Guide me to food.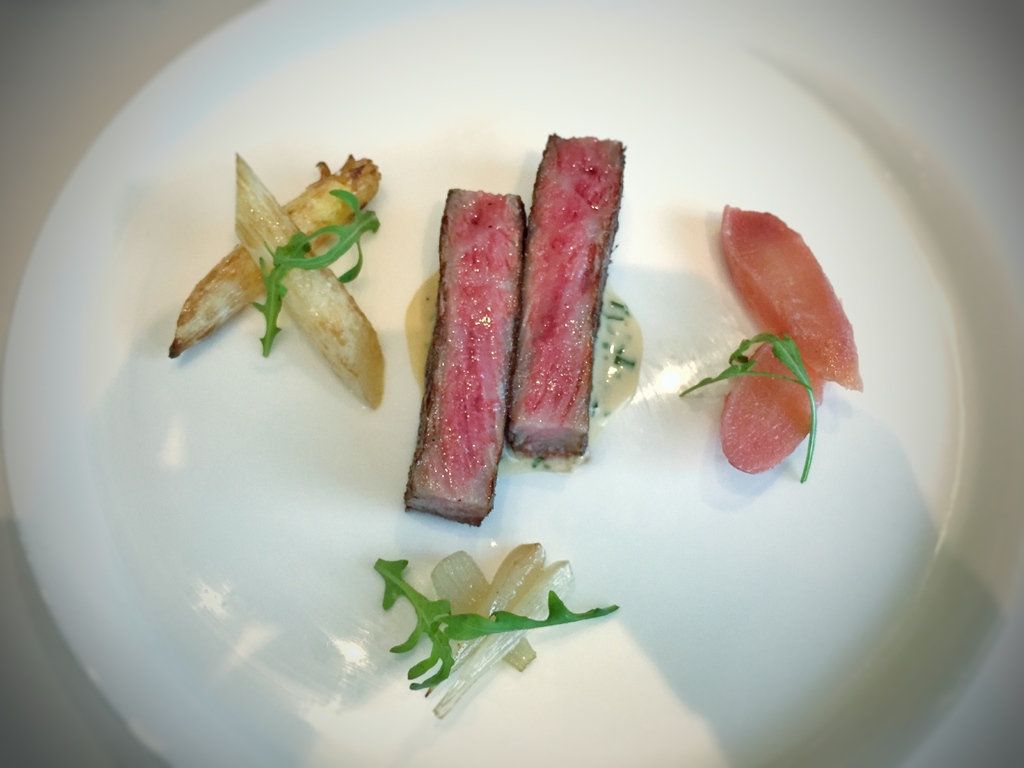
Guidance: crop(399, 186, 526, 527).
